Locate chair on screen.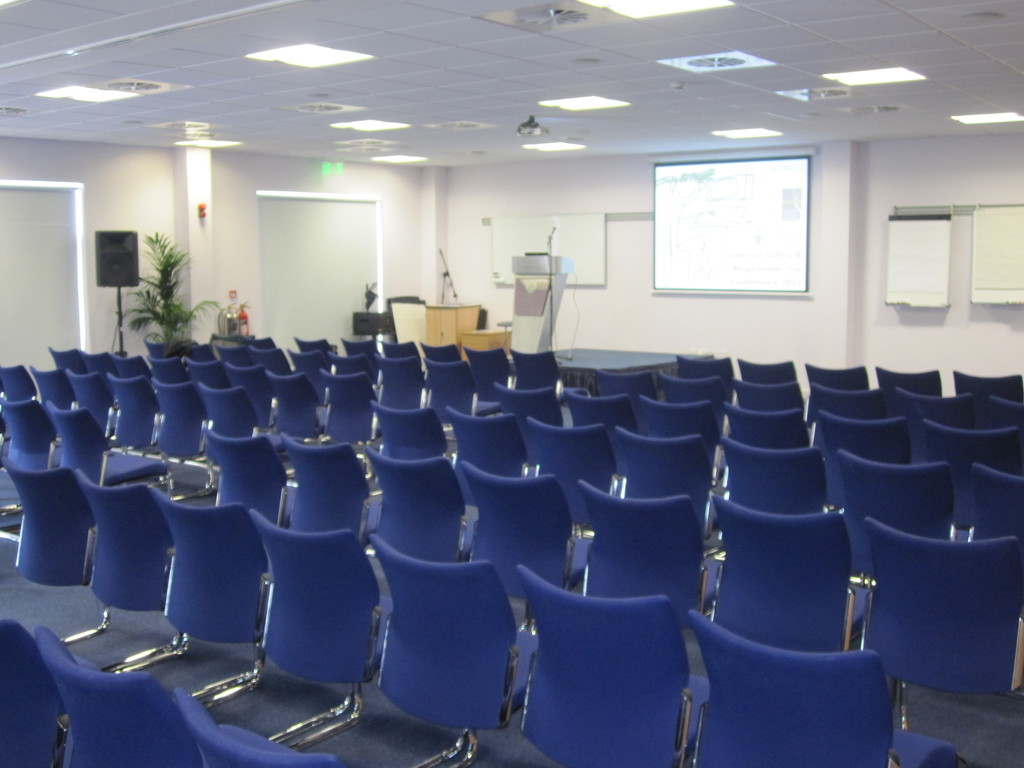
On screen at detection(46, 397, 170, 495).
